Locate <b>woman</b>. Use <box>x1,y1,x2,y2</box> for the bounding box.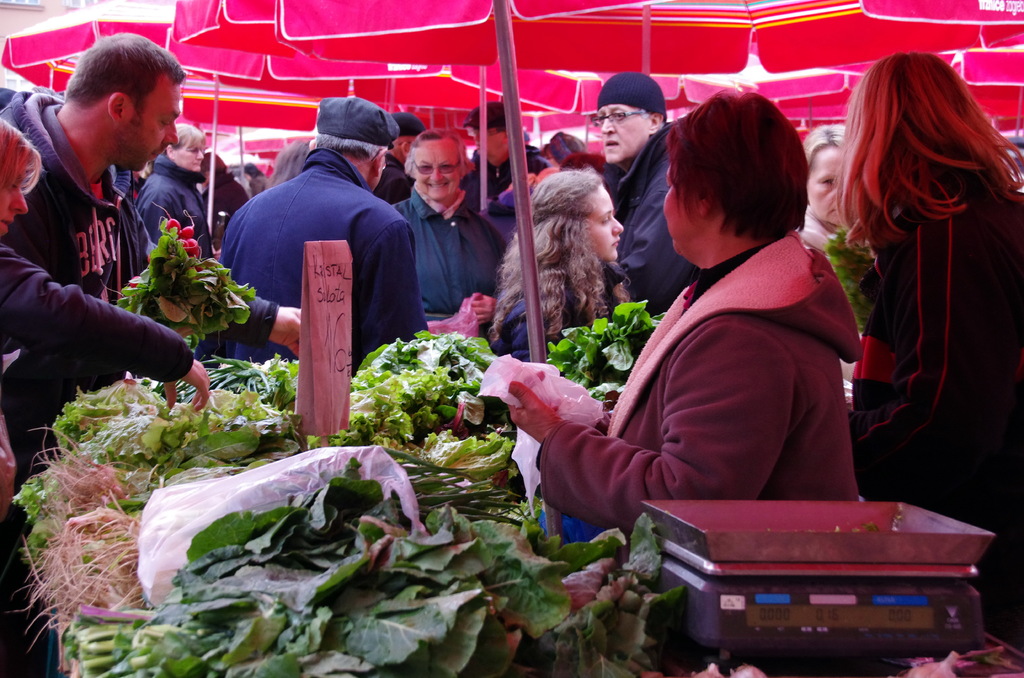
<box>0,116,209,677</box>.
